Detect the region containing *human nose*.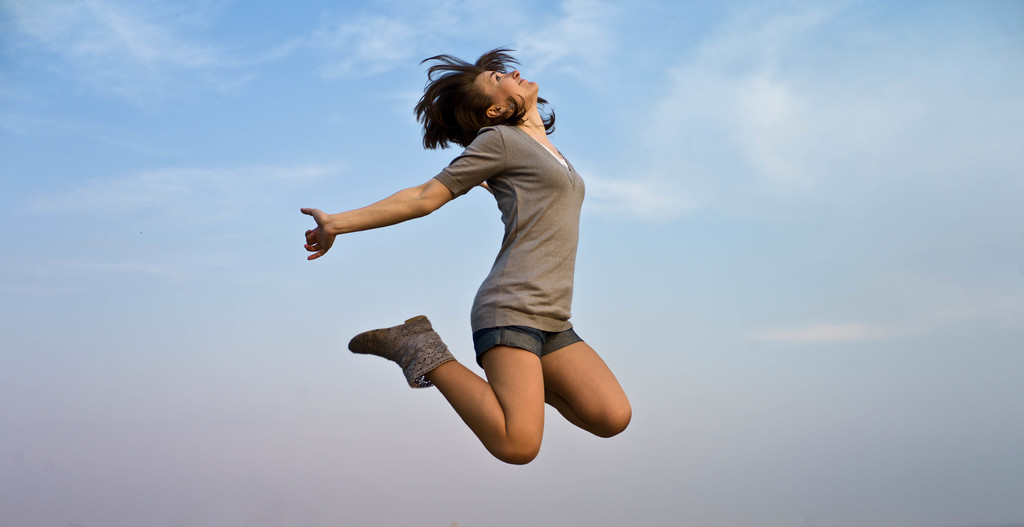
(504, 72, 518, 78).
